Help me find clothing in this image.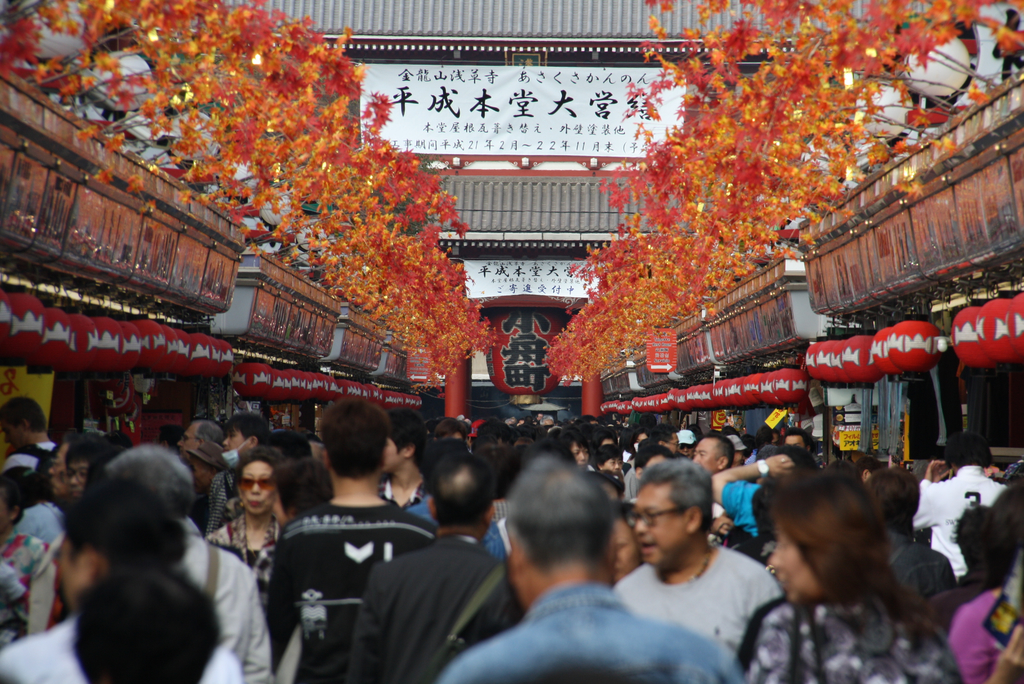
Found it: [left=205, top=511, right=298, bottom=624].
